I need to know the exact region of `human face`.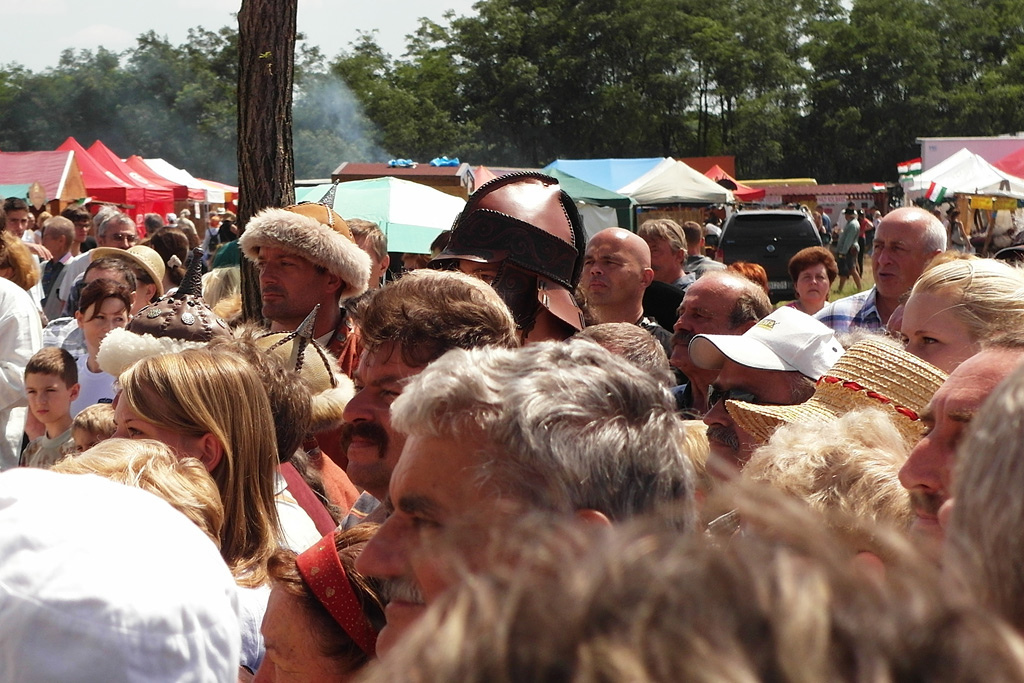
Region: (72, 219, 90, 243).
